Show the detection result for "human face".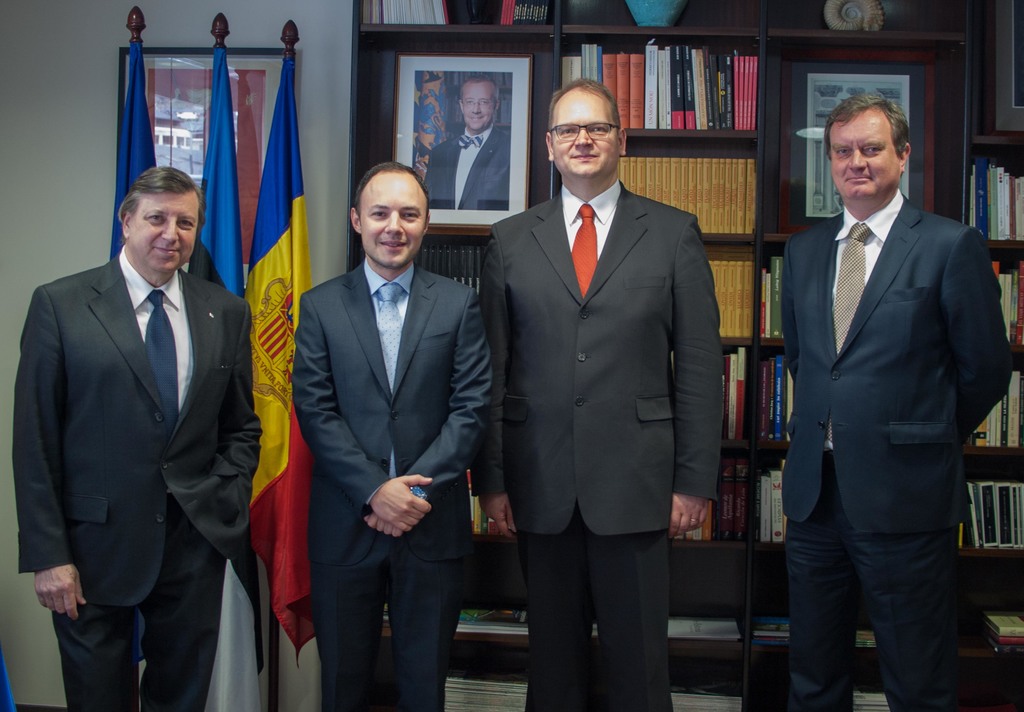
[831,119,896,199].
